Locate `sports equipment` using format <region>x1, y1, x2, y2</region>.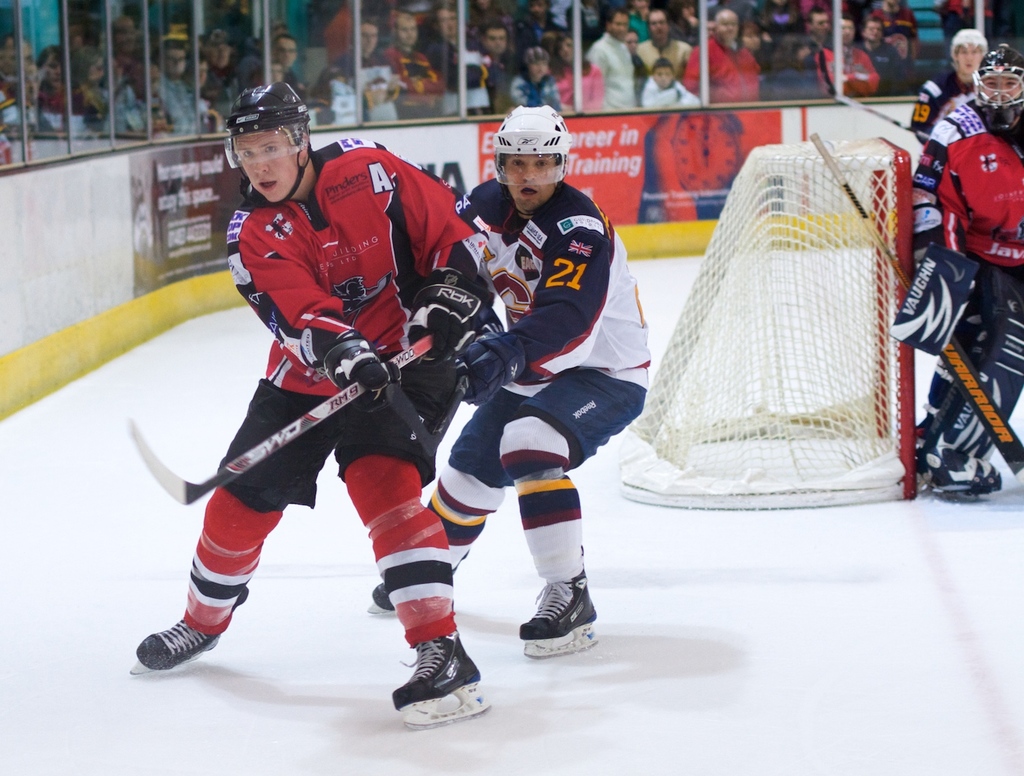
<region>978, 459, 999, 500</region>.
